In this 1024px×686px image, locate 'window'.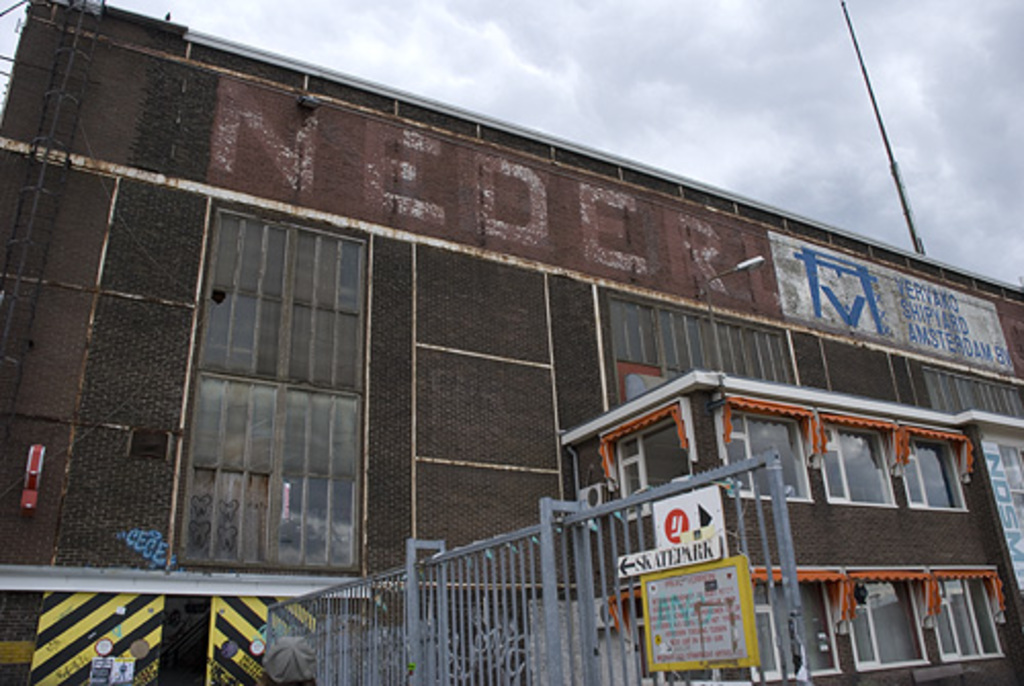
Bounding box: locate(848, 561, 934, 676).
